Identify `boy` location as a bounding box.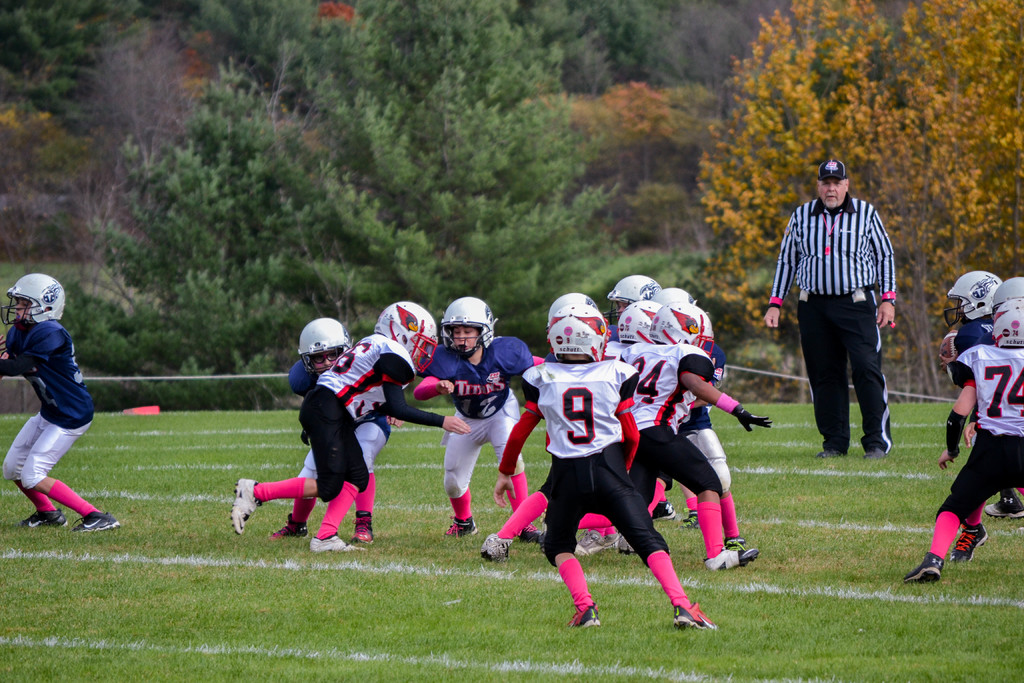
212,295,483,556.
